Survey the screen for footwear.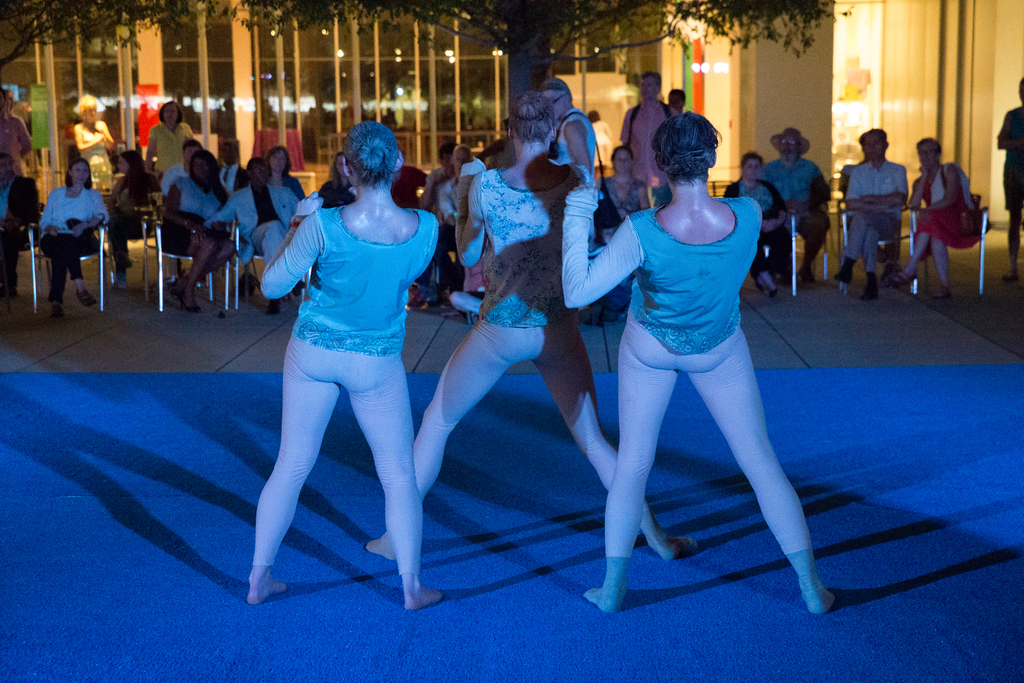
Survey found: 890/267/919/284.
